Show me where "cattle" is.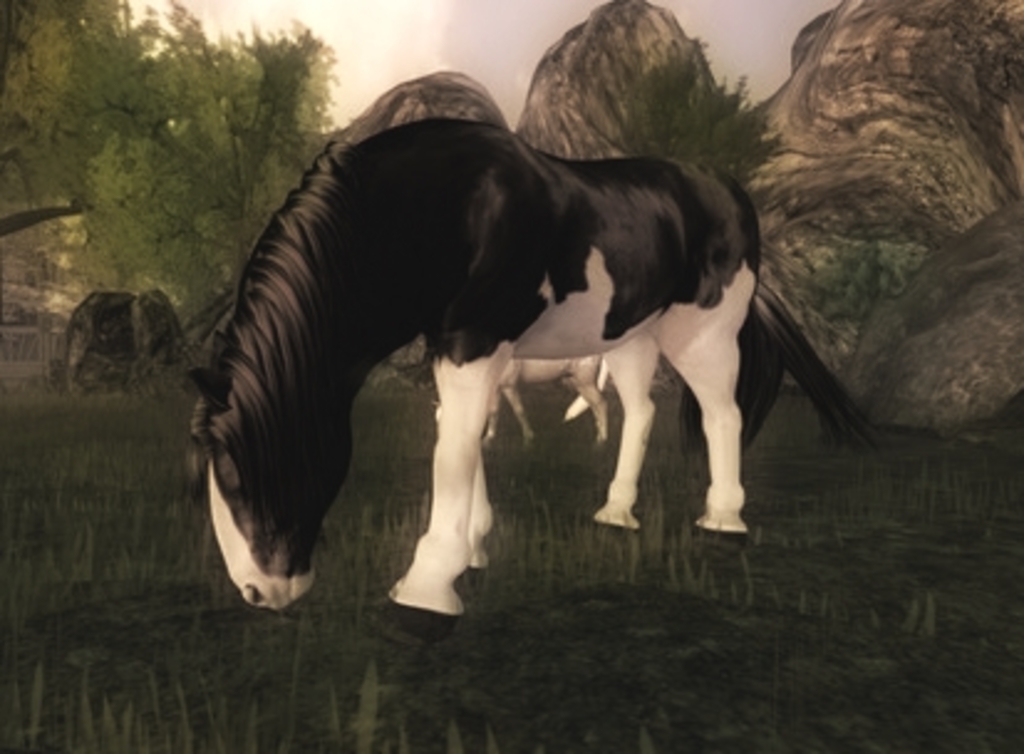
"cattle" is at 144/84/793/632.
